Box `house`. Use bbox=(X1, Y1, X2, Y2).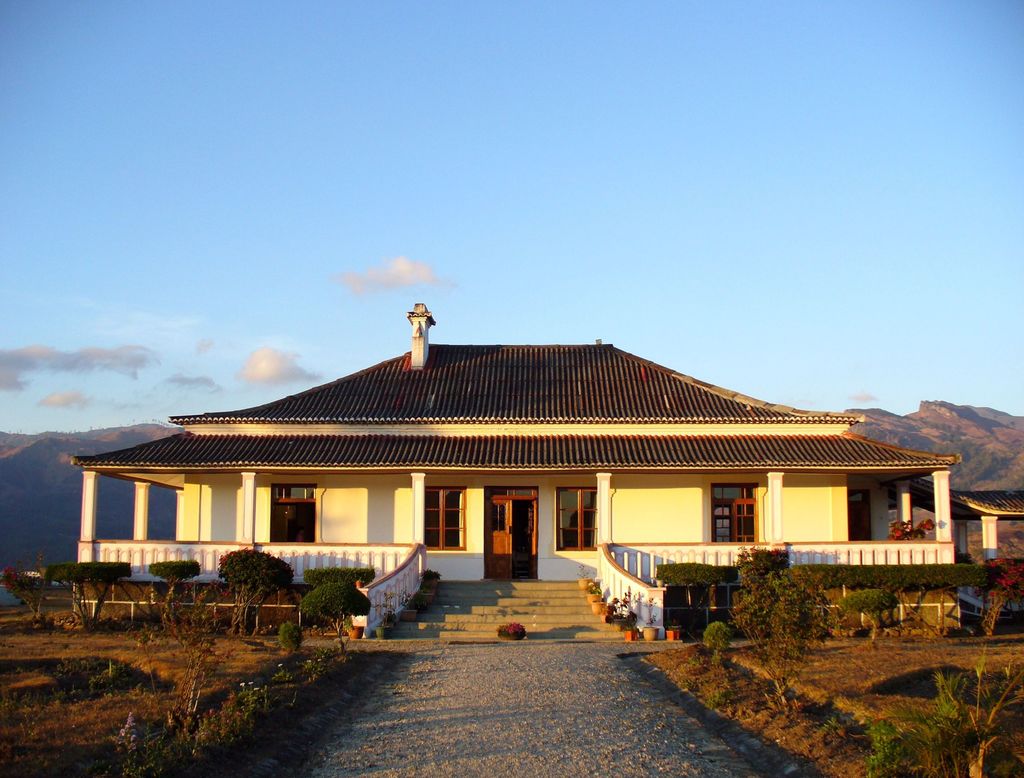
bbox=(88, 318, 991, 642).
